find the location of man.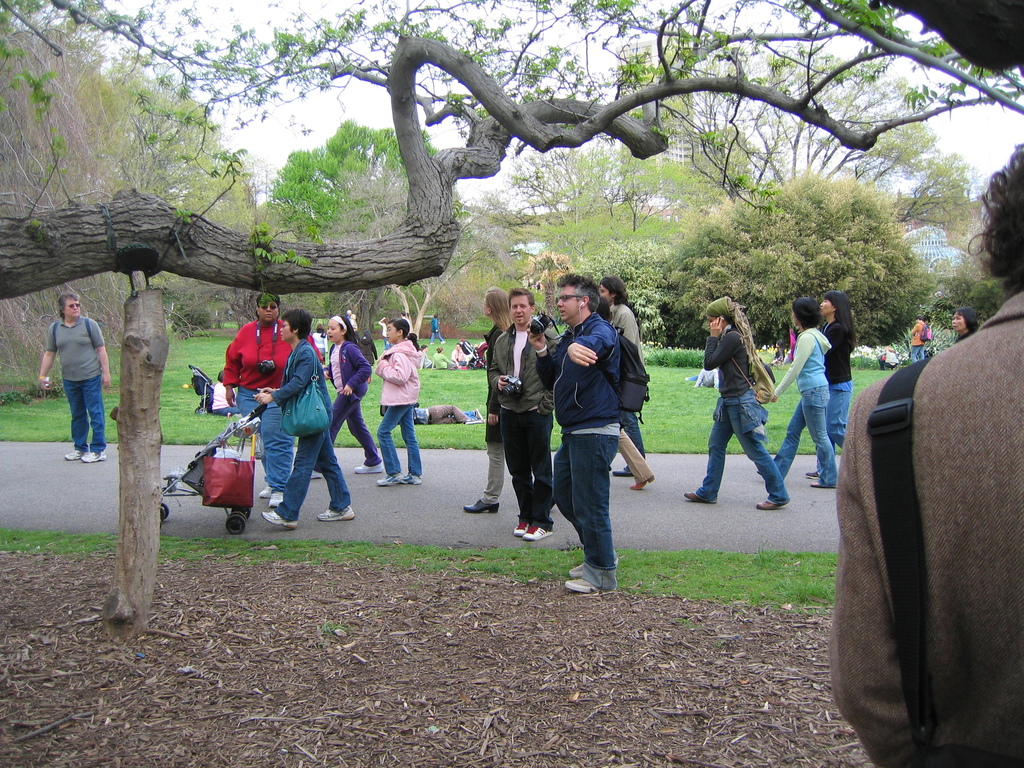
Location: 488/289/560/541.
